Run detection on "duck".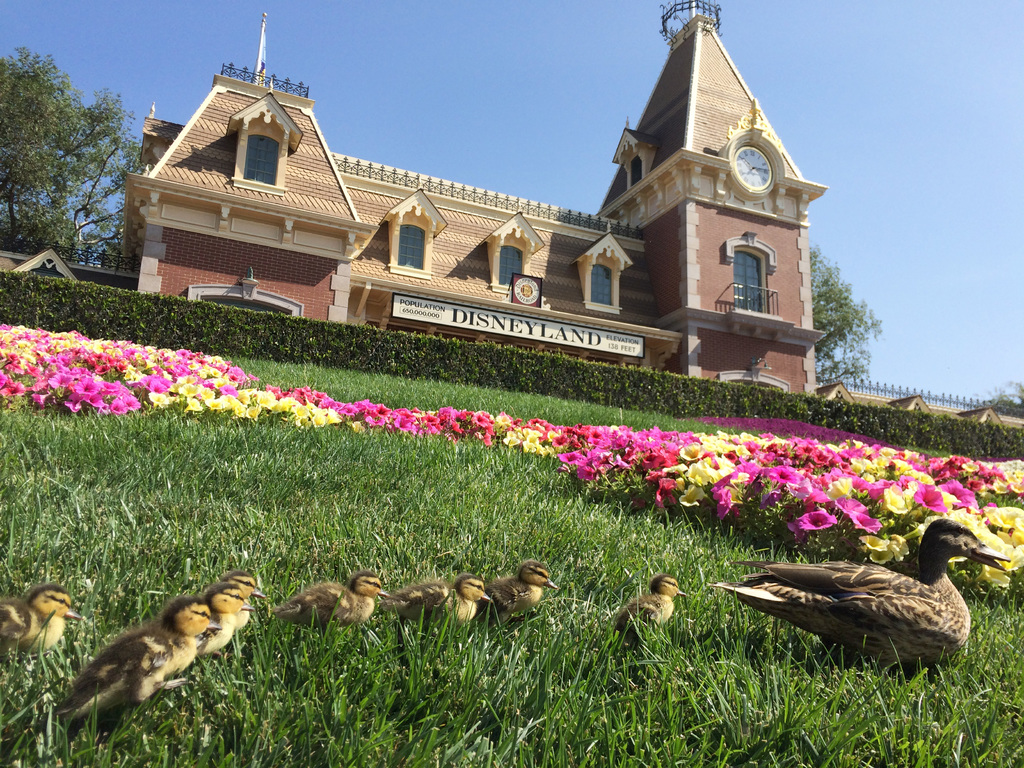
Result: [722,515,1012,681].
